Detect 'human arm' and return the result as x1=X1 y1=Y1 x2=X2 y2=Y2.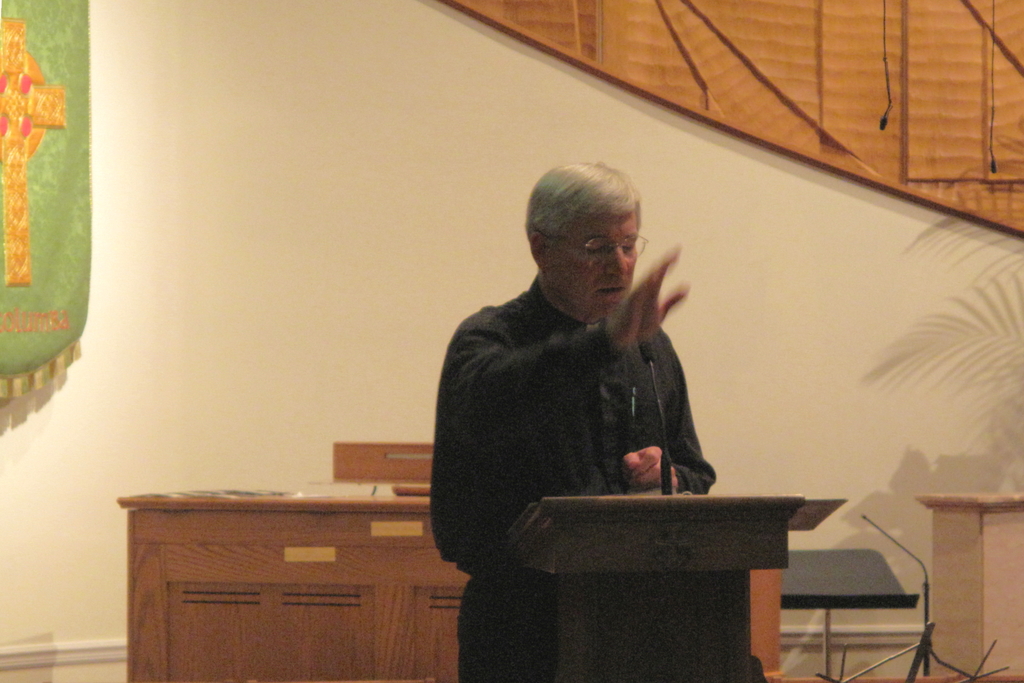
x1=624 y1=329 x2=723 y2=497.
